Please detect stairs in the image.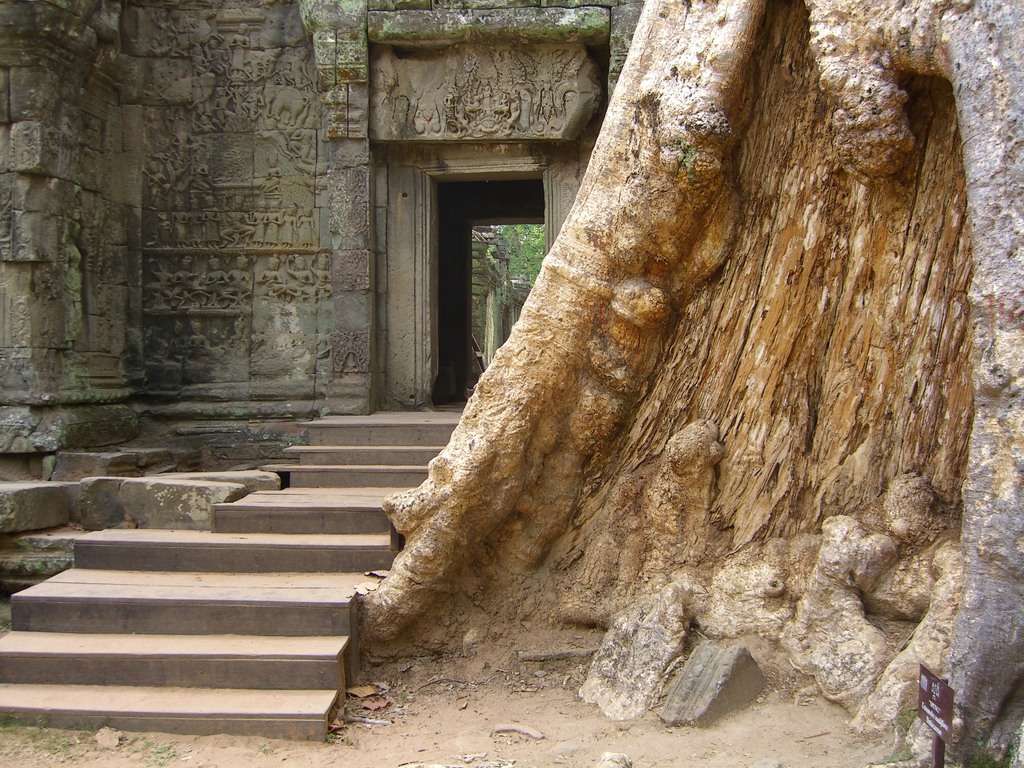
(left=0, top=408, right=466, bottom=741).
